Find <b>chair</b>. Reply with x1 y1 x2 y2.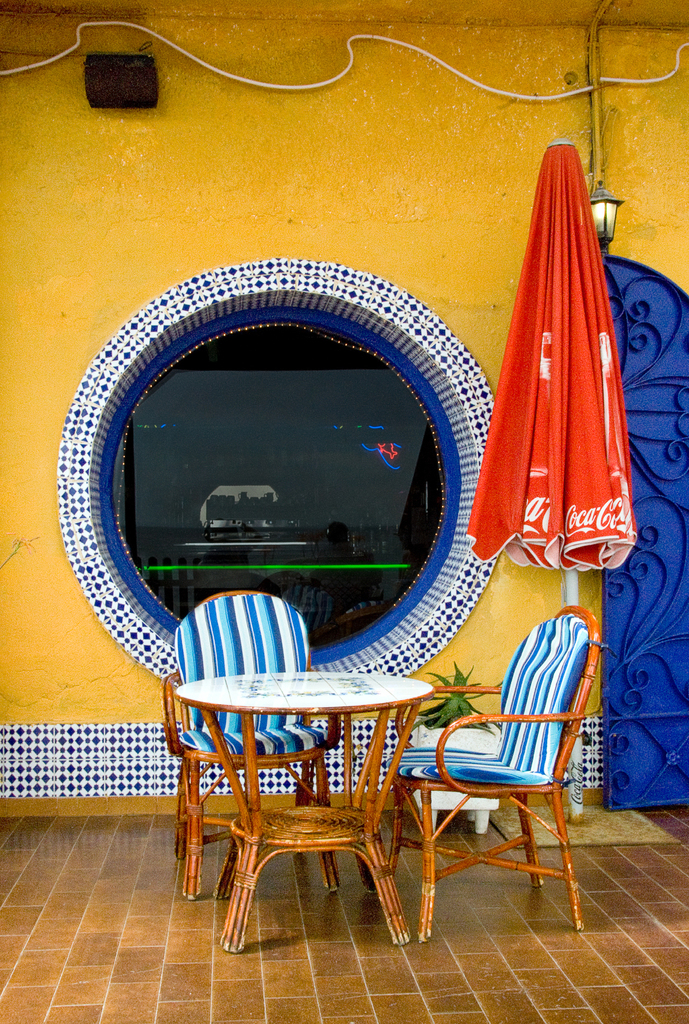
165 586 347 900.
